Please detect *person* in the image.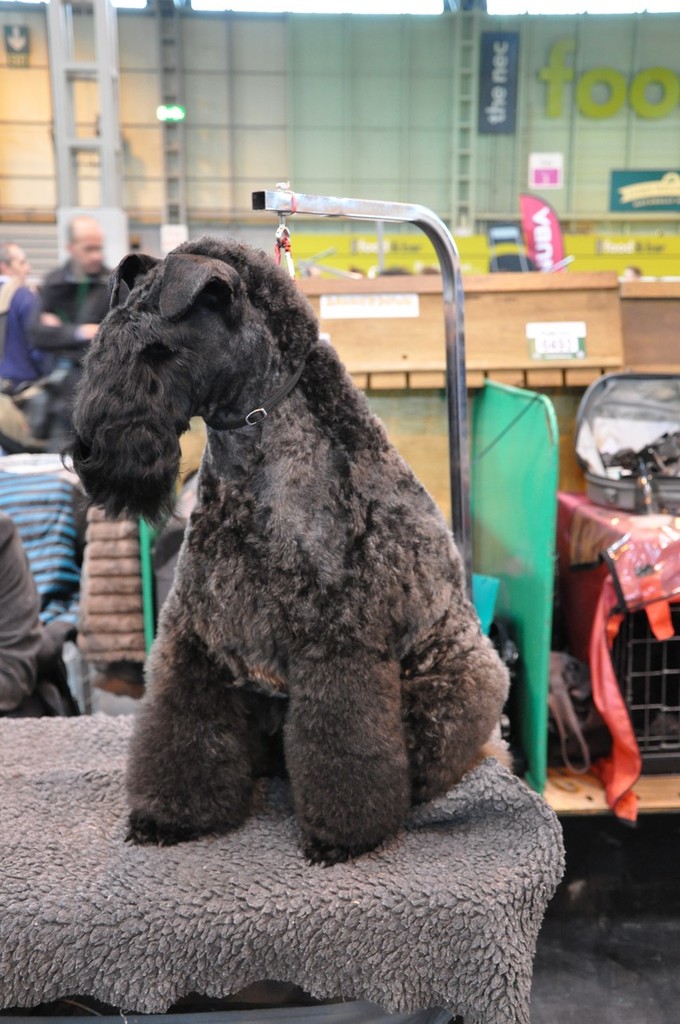
box=[0, 506, 72, 721].
